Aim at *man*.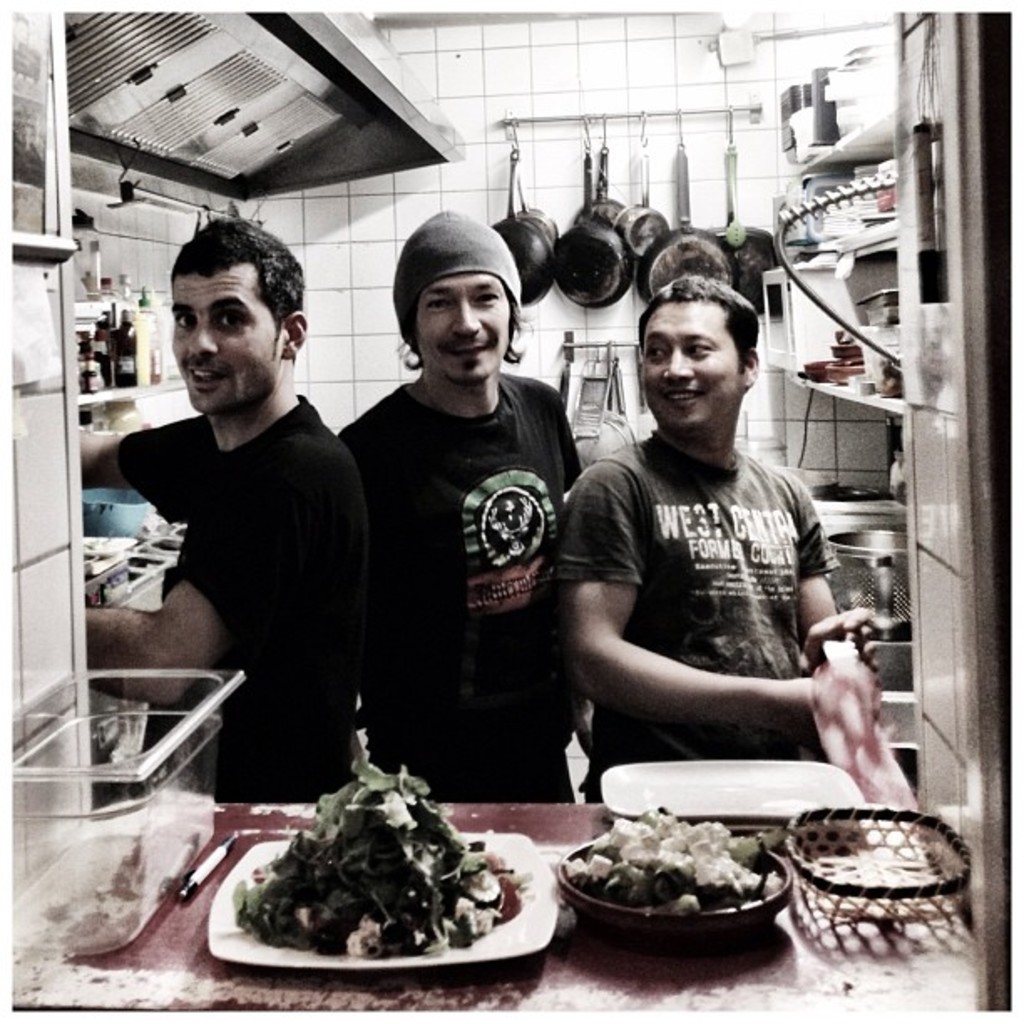
Aimed at {"x1": 554, "y1": 254, "x2": 907, "y2": 823}.
